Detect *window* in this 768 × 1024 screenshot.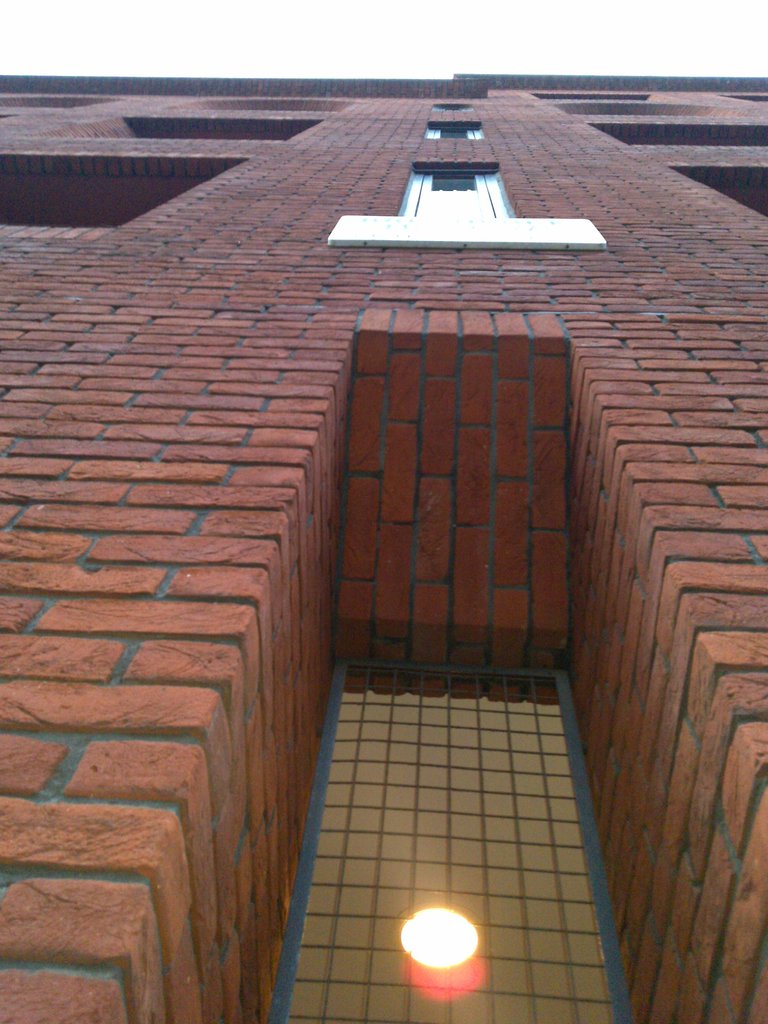
Detection: 423:110:484:143.
